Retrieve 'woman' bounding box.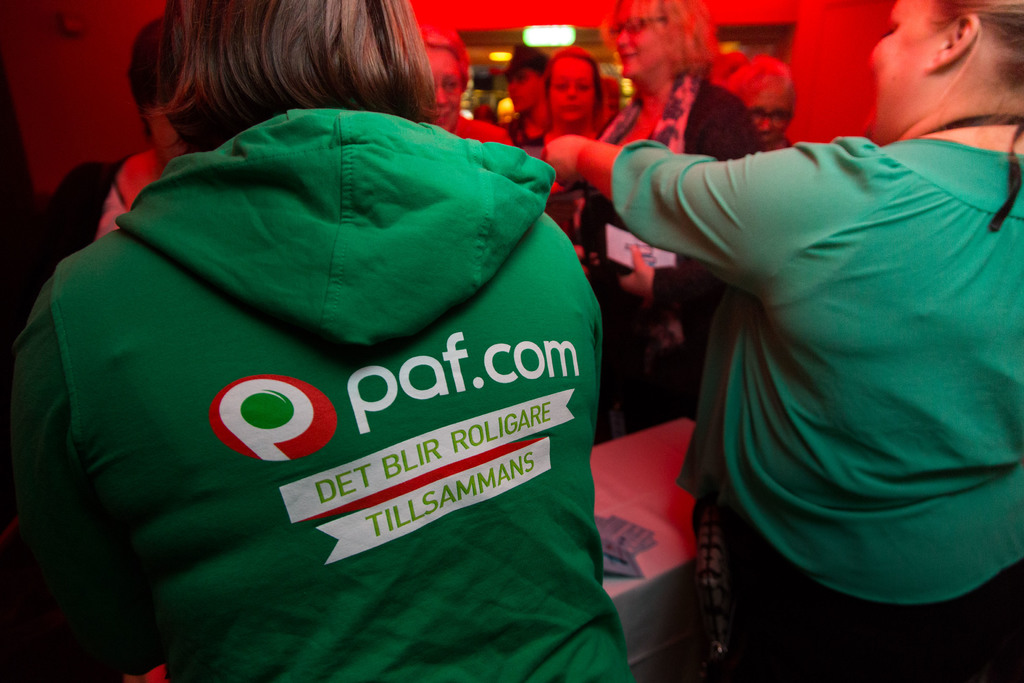
Bounding box: 13:0:650:682.
